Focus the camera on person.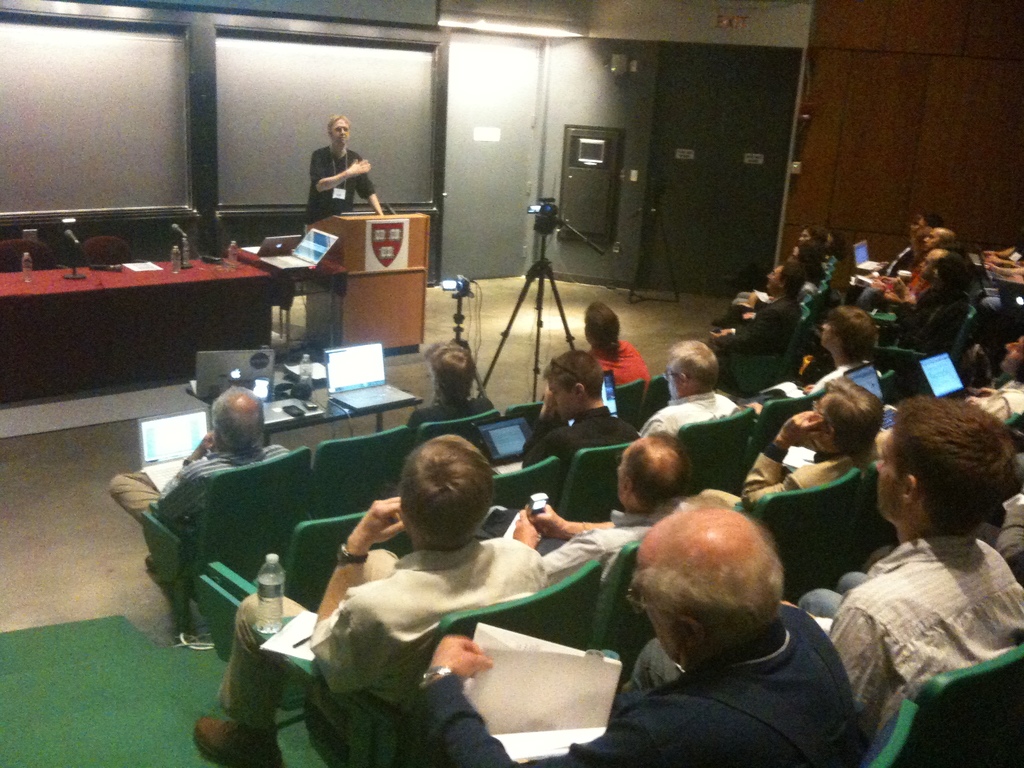
Focus region: select_region(817, 307, 888, 396).
